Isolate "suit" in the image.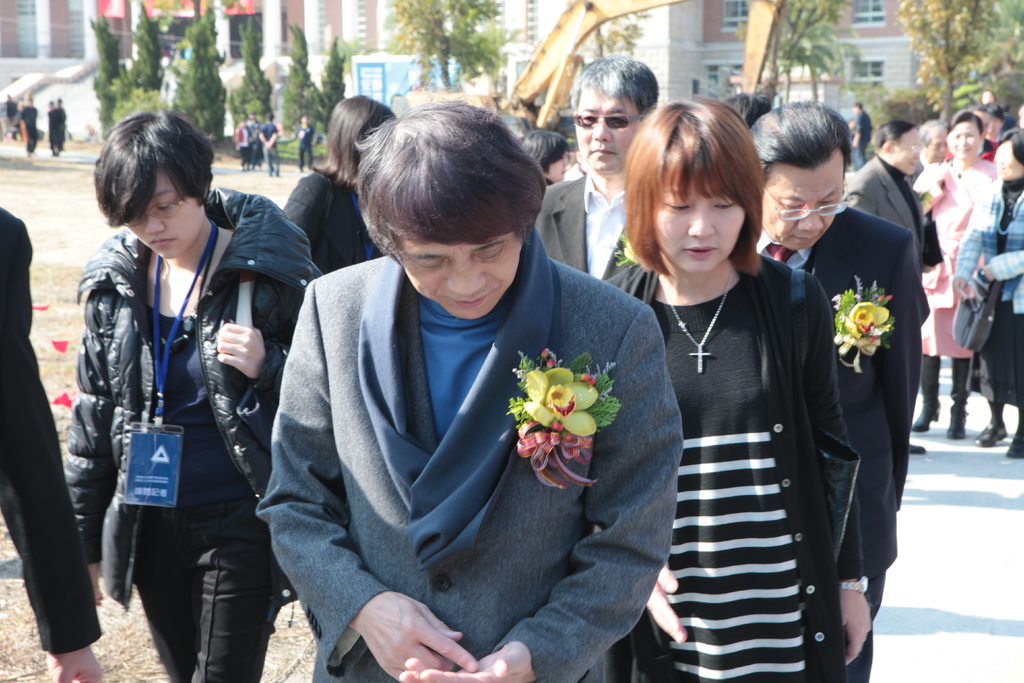
Isolated region: 845 155 945 280.
